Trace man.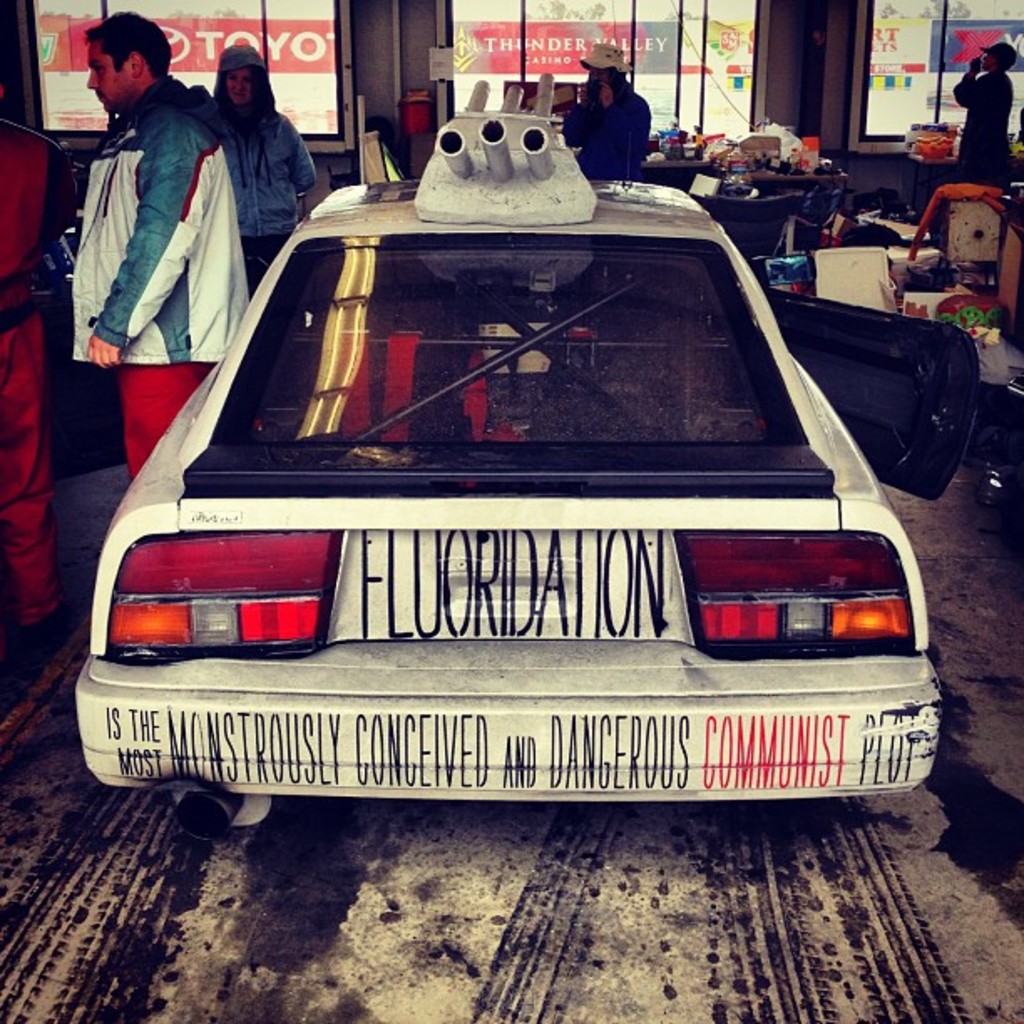
Traced to box(0, 89, 80, 639).
